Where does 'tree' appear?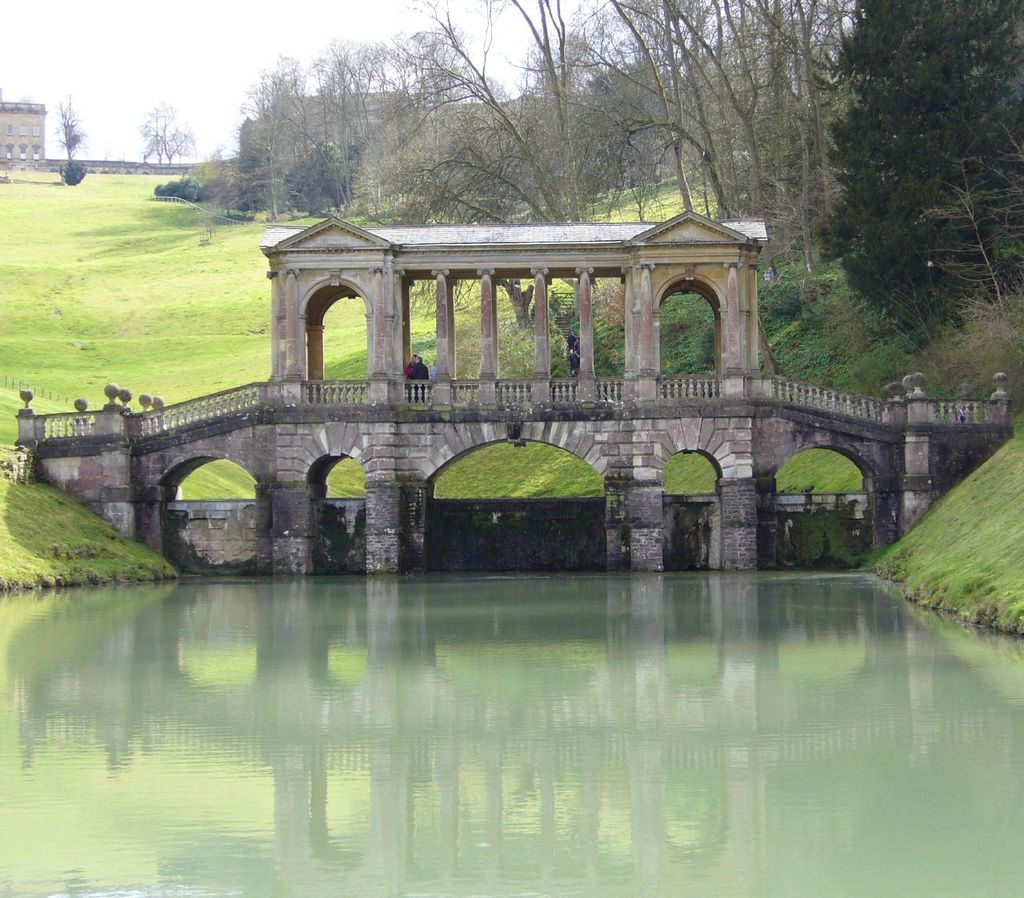
Appears at x1=53 y1=92 x2=85 y2=168.
